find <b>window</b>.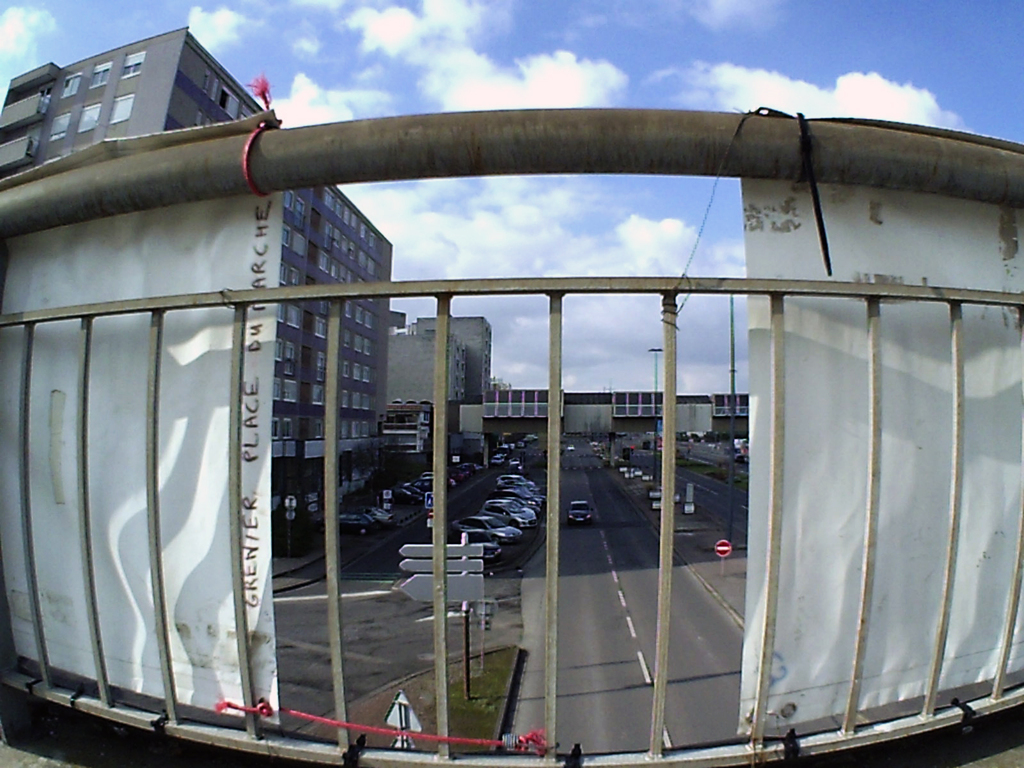
pyautogui.locateOnScreen(337, 358, 381, 385).
